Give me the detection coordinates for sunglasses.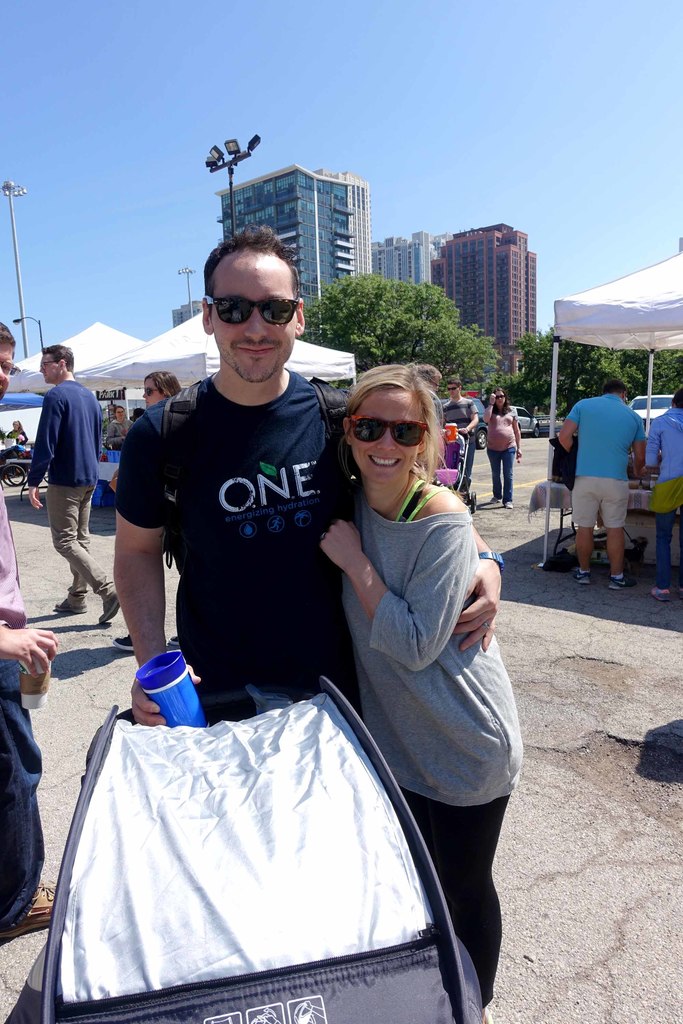
343/408/429/452.
